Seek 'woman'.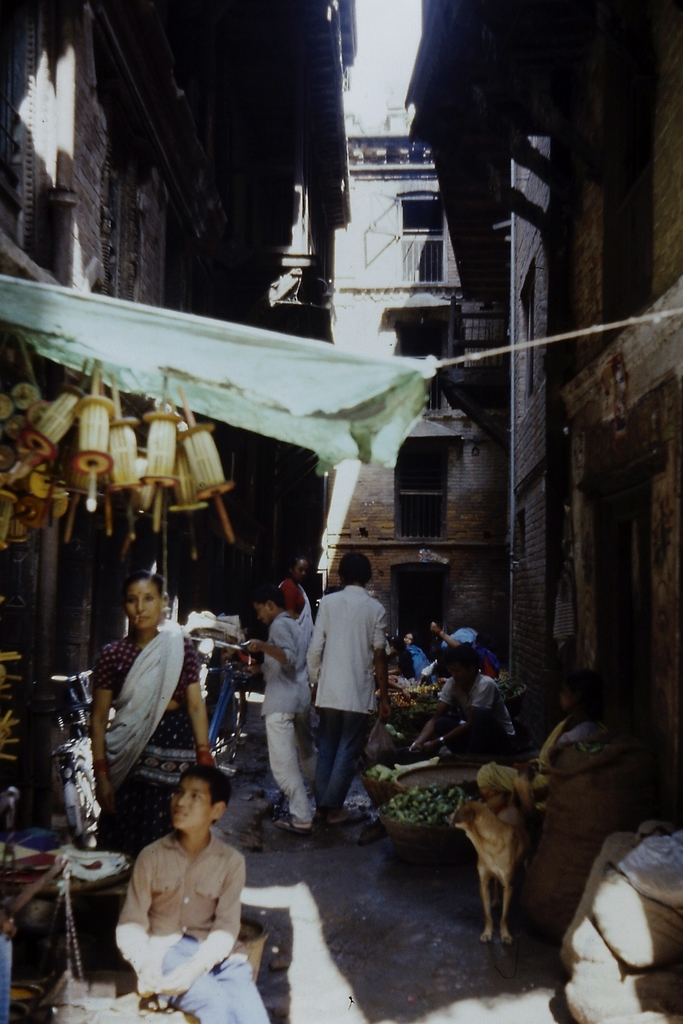
region(276, 558, 315, 631).
